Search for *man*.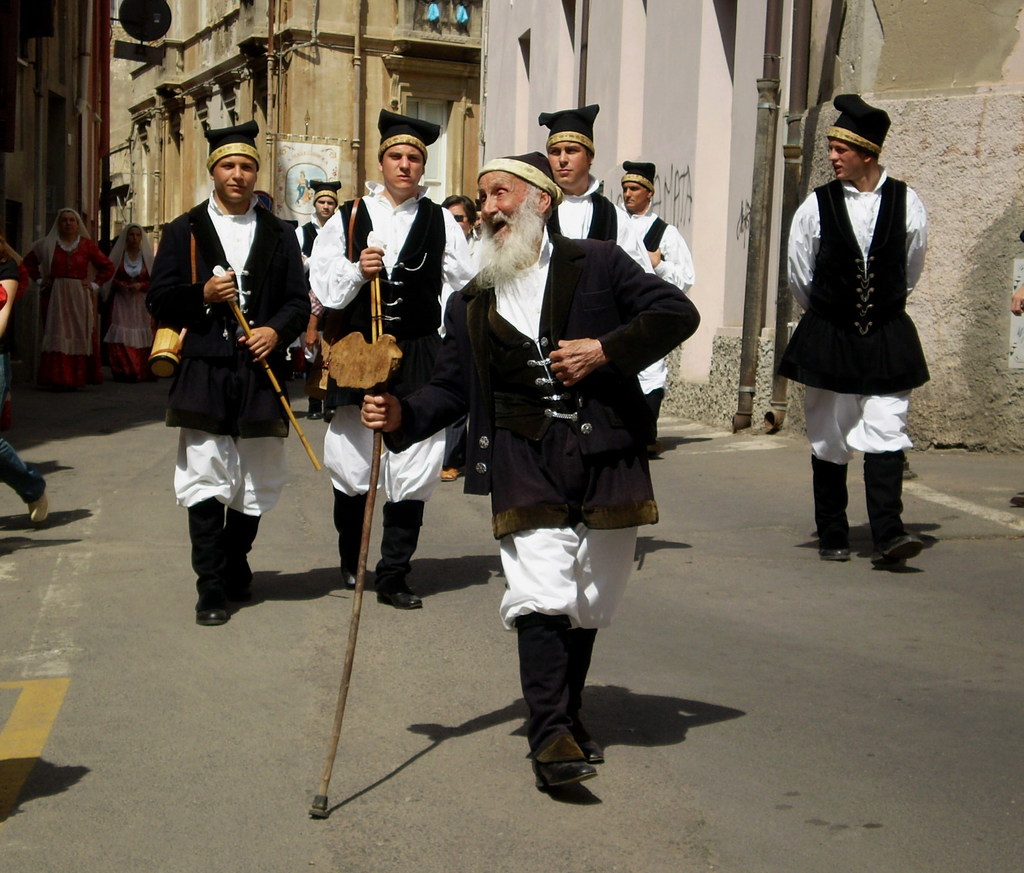
Found at [295, 183, 342, 418].
